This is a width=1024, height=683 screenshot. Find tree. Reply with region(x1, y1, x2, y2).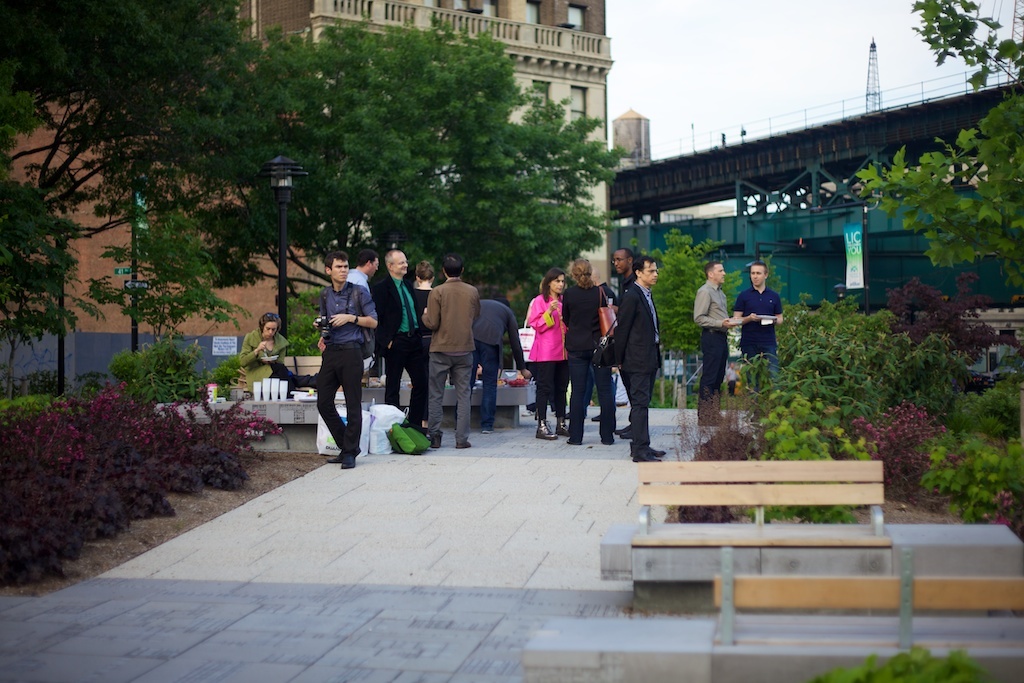
region(851, 1, 1023, 284).
